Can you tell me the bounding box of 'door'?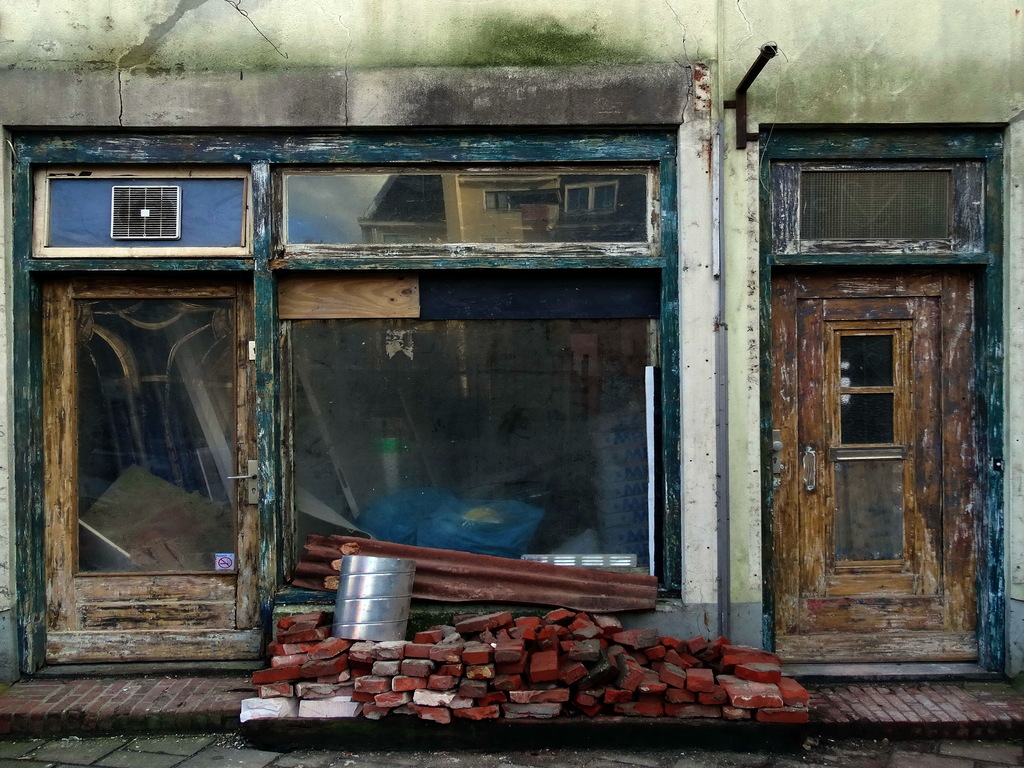
[45, 274, 260, 666].
